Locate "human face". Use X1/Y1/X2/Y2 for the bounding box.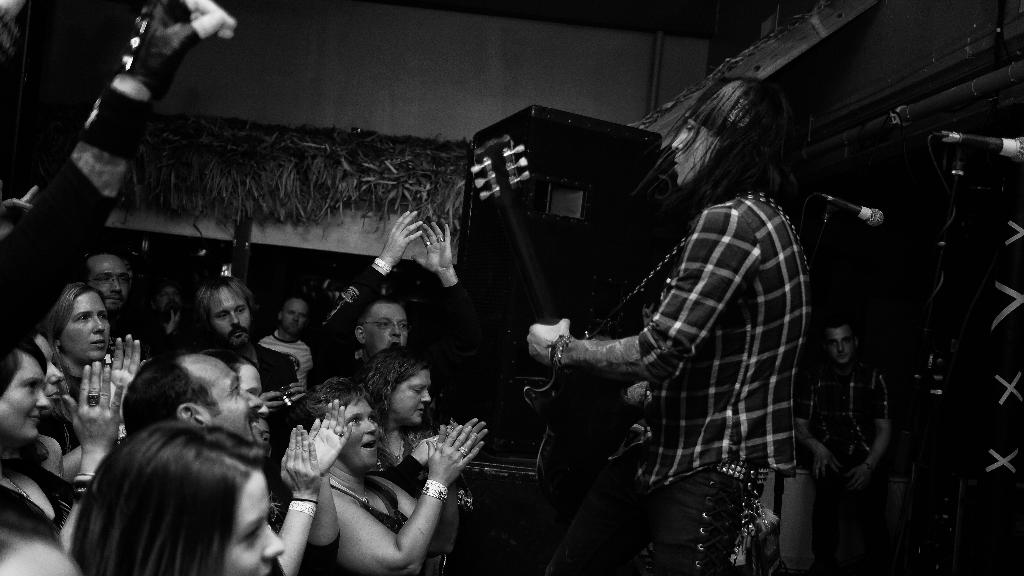
365/301/407/359.
